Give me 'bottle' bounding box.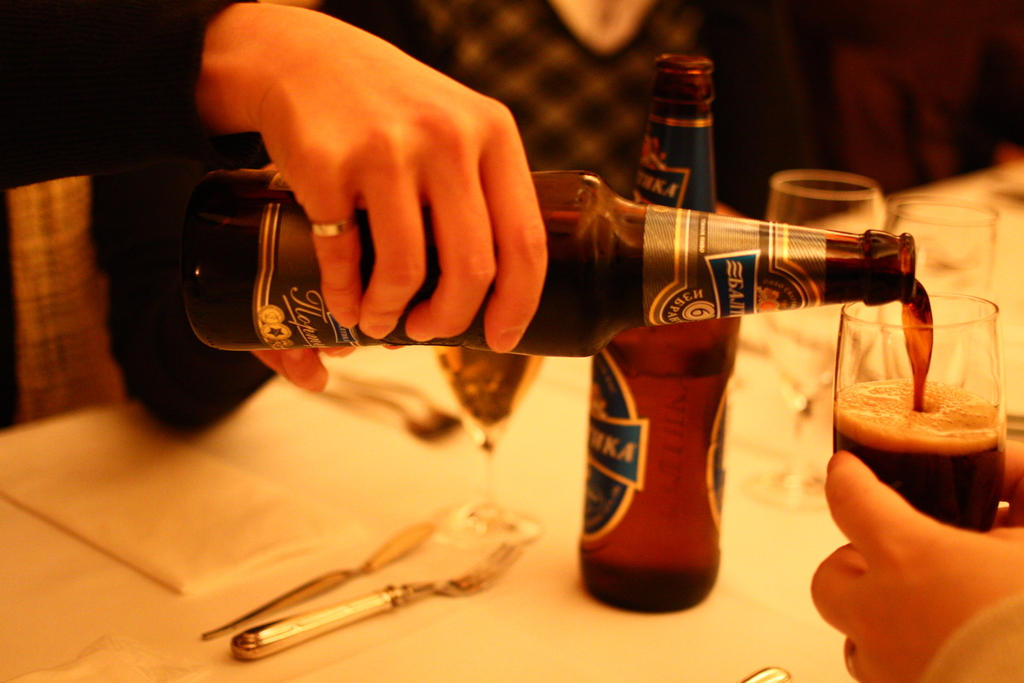
bbox=[183, 169, 917, 356].
